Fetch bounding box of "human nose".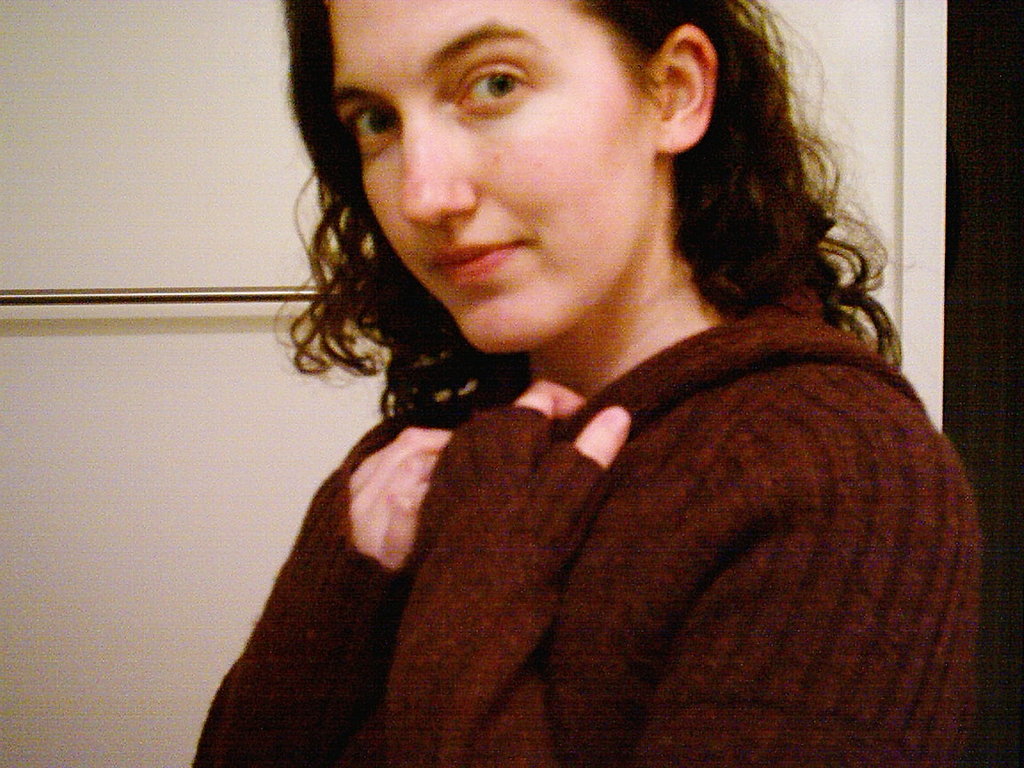
Bbox: detection(400, 104, 478, 233).
